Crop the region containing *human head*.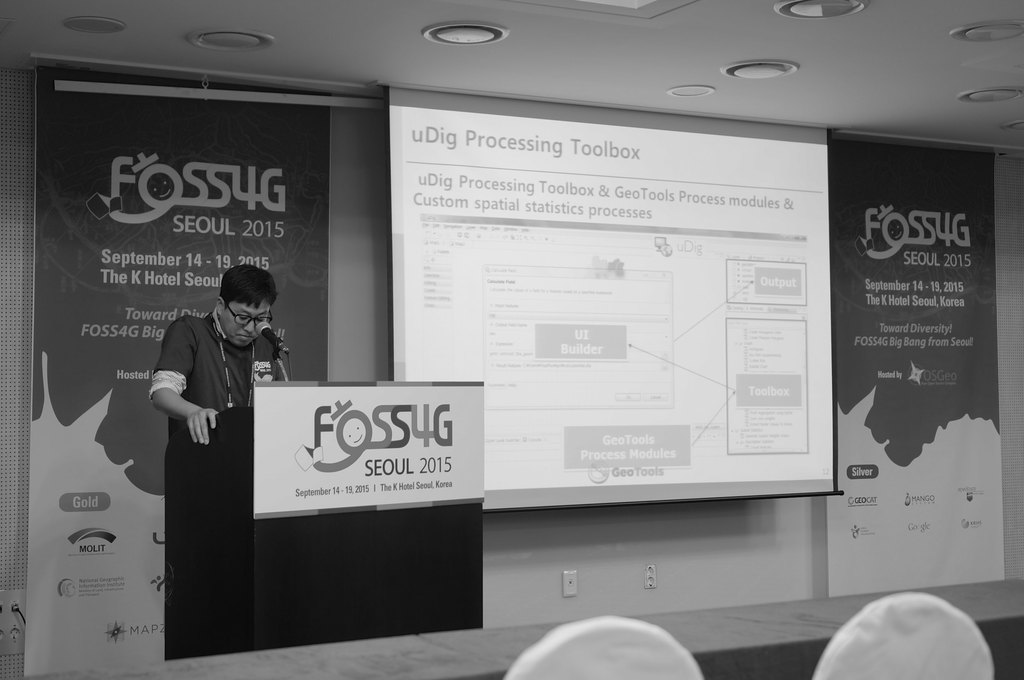
Crop region: bbox(813, 587, 991, 679).
